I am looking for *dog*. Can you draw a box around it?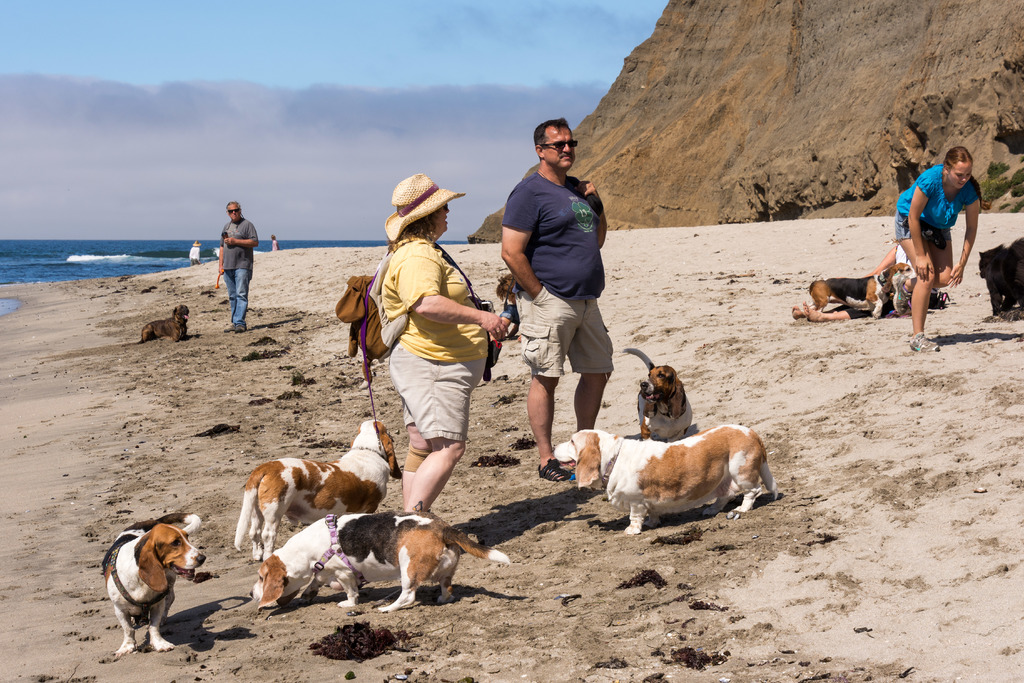
Sure, the bounding box is x1=105, y1=513, x2=210, y2=654.
